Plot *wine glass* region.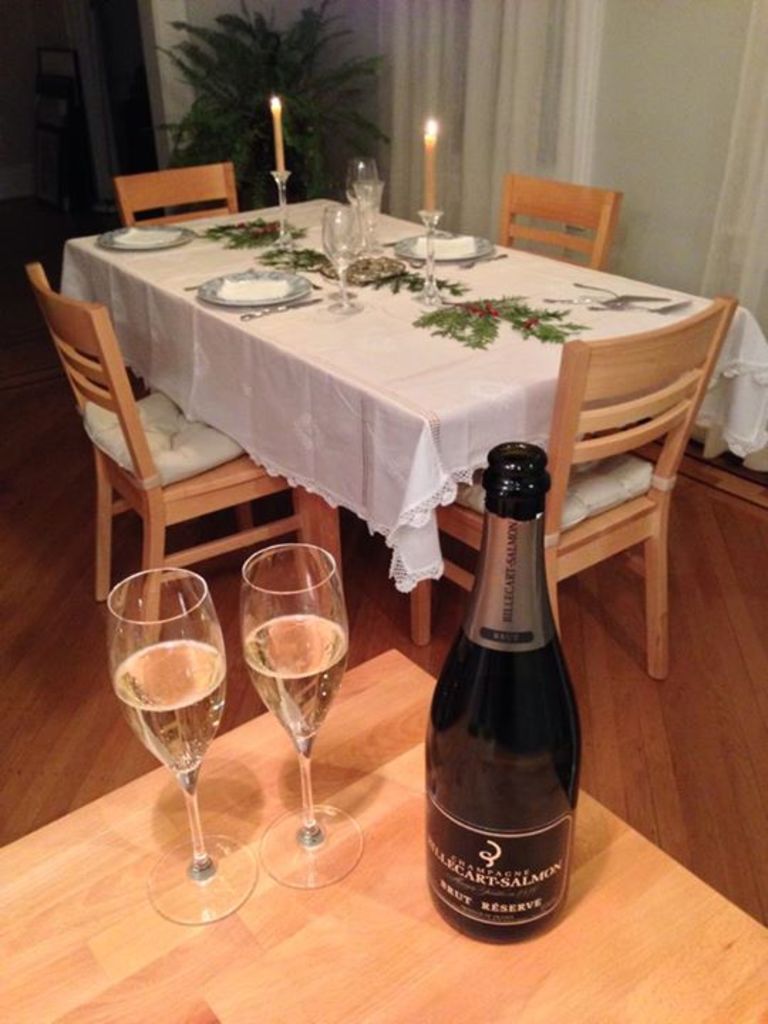
Plotted at x1=107 y1=566 x2=256 y2=919.
